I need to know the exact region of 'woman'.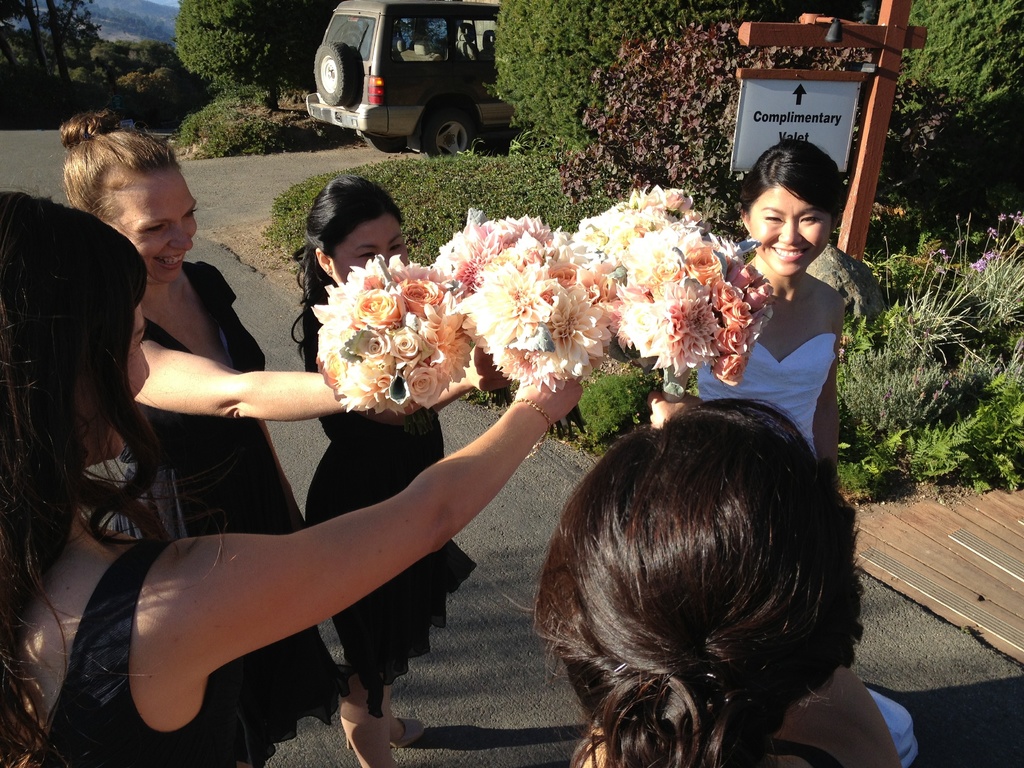
Region: bbox=(296, 173, 532, 763).
